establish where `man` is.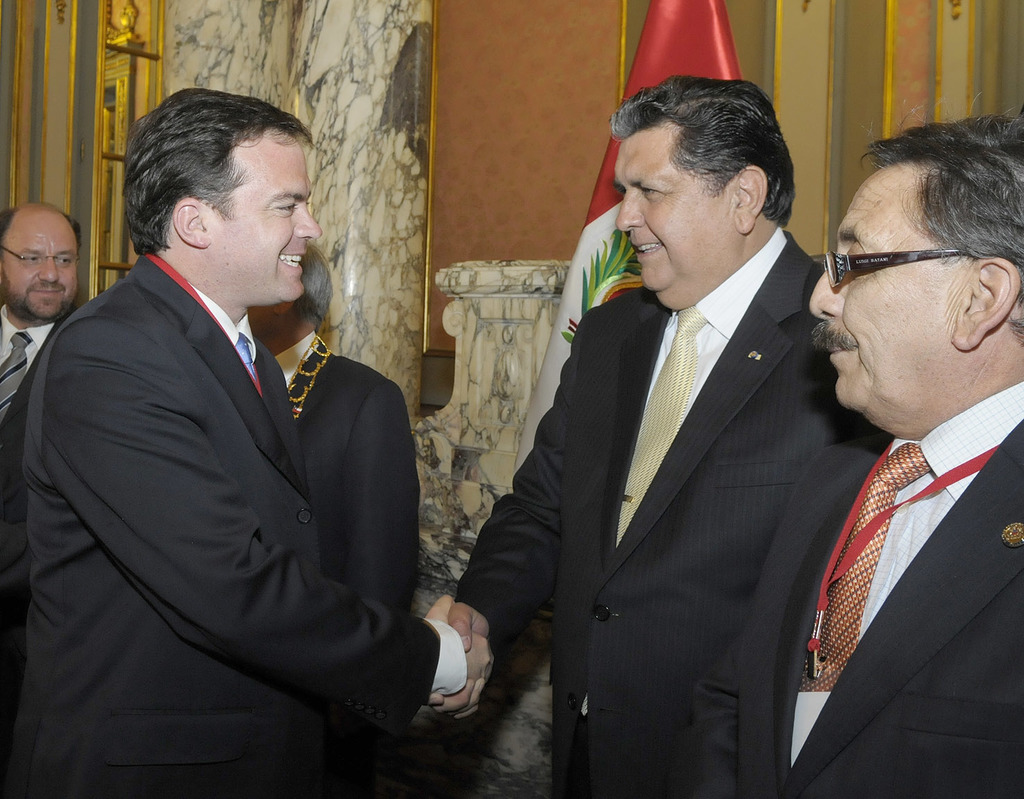
Established at x1=244, y1=232, x2=432, y2=620.
